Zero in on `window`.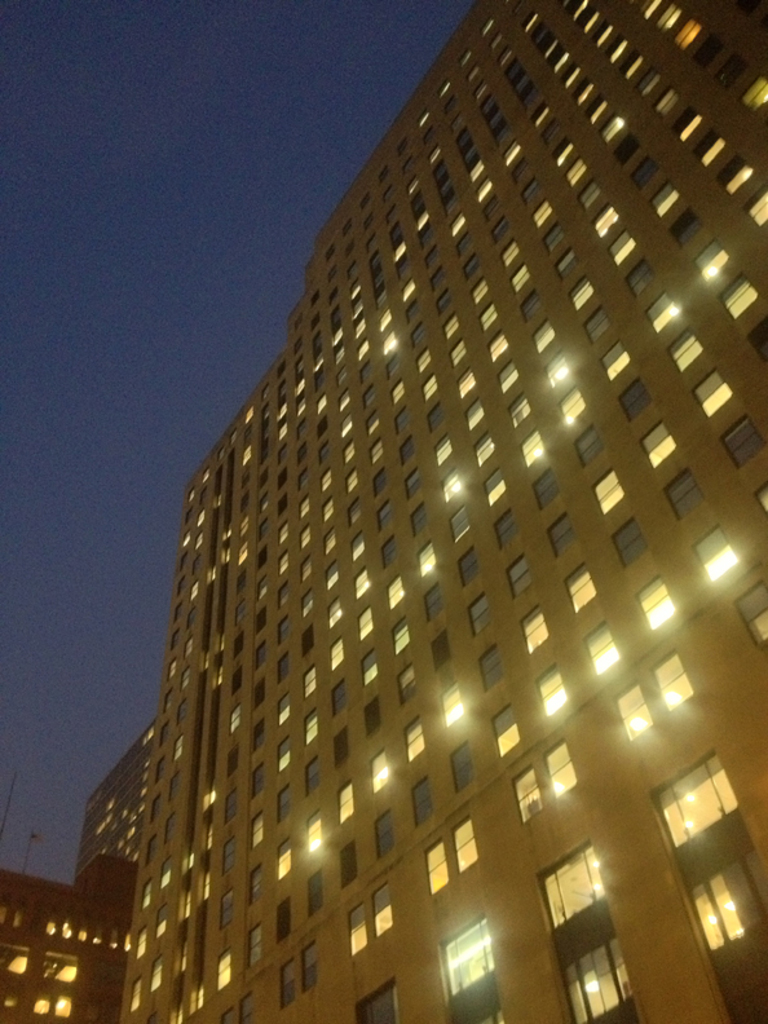
Zeroed in: locate(632, 425, 676, 469).
